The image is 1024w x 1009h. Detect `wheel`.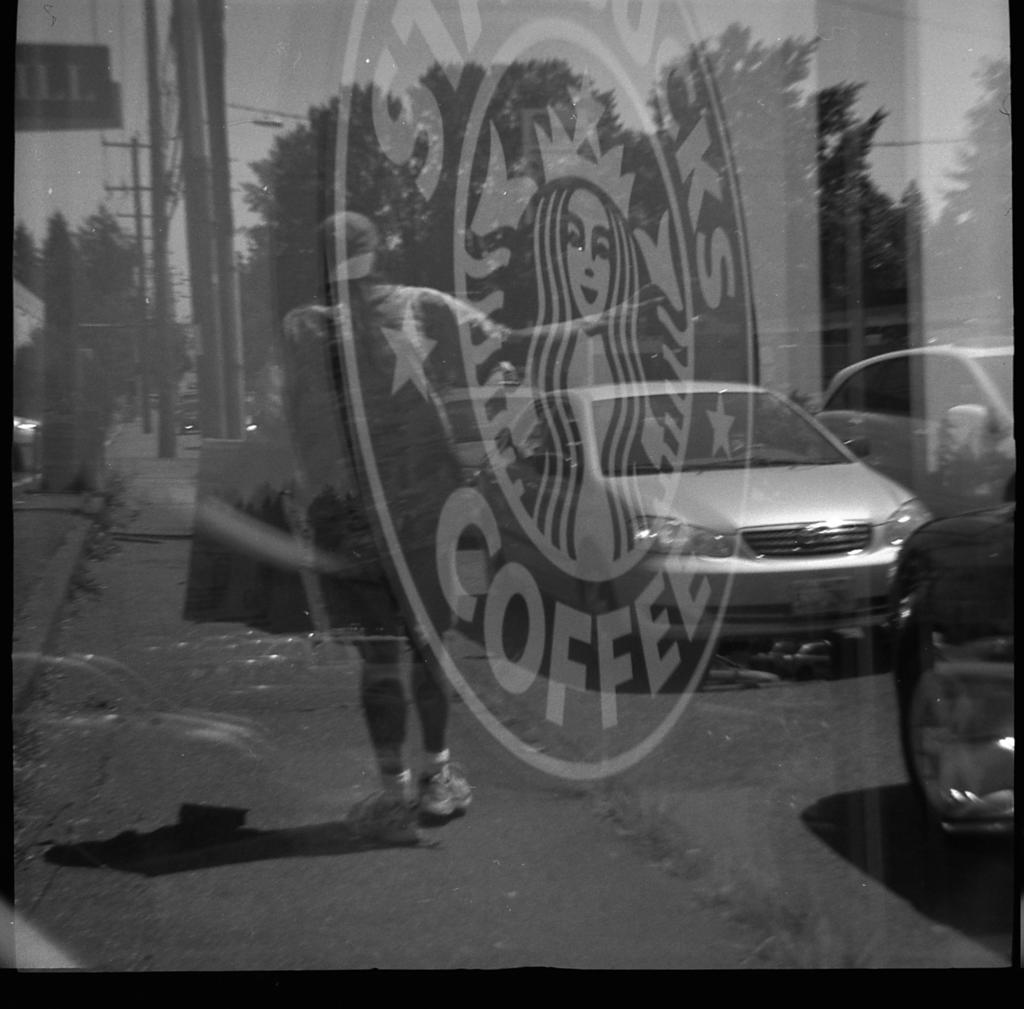
Detection: 902 546 1018 844.
